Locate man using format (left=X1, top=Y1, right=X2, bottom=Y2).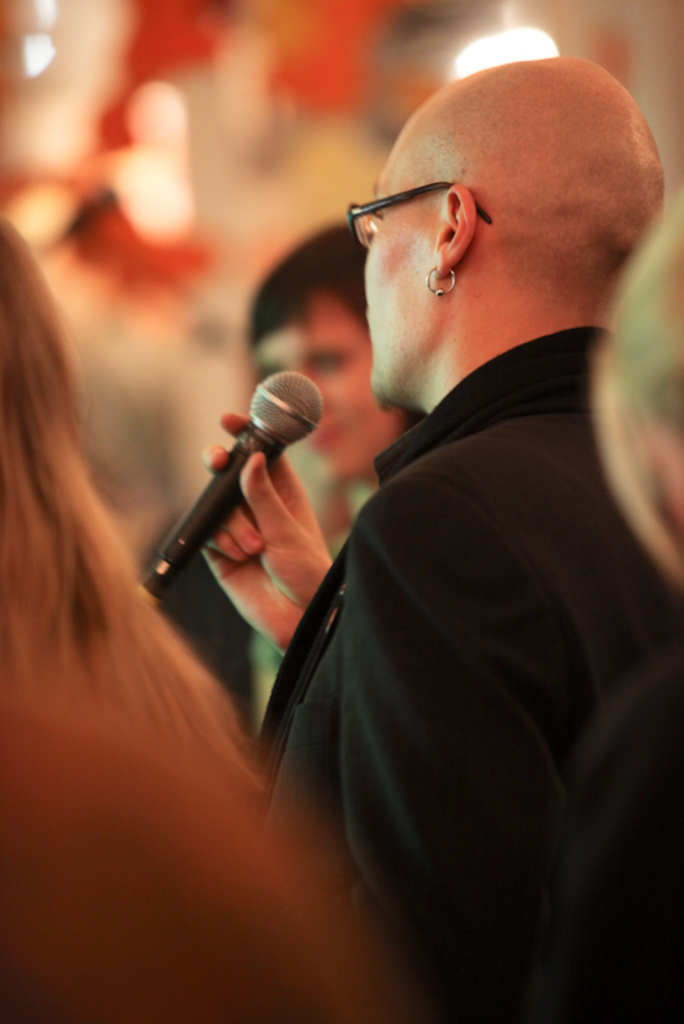
(left=197, top=54, right=683, bottom=1023).
